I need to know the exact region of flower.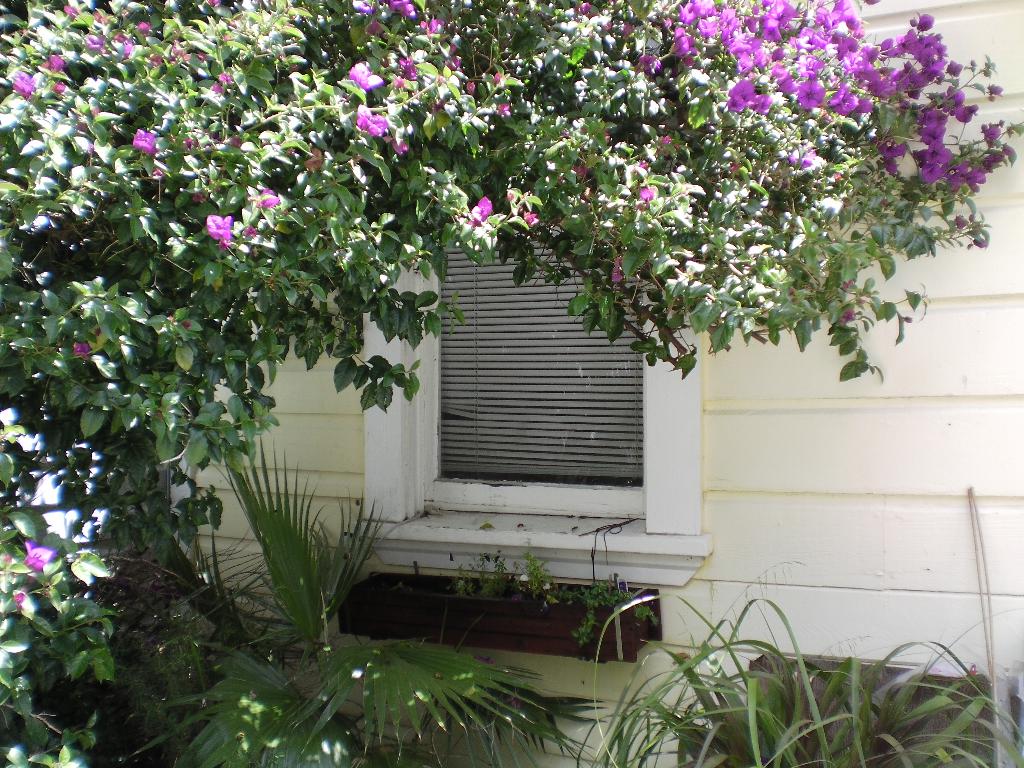
Region: (347,59,376,89).
